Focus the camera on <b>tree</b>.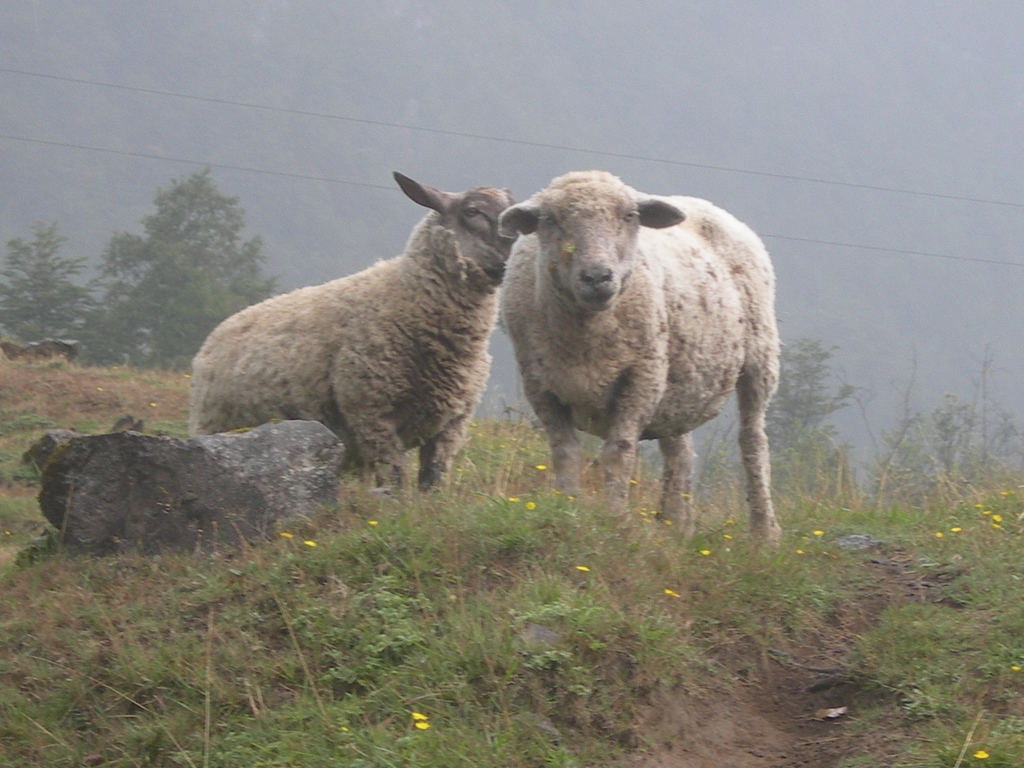
Focus region: {"x1": 72, "y1": 159, "x2": 340, "y2": 367}.
